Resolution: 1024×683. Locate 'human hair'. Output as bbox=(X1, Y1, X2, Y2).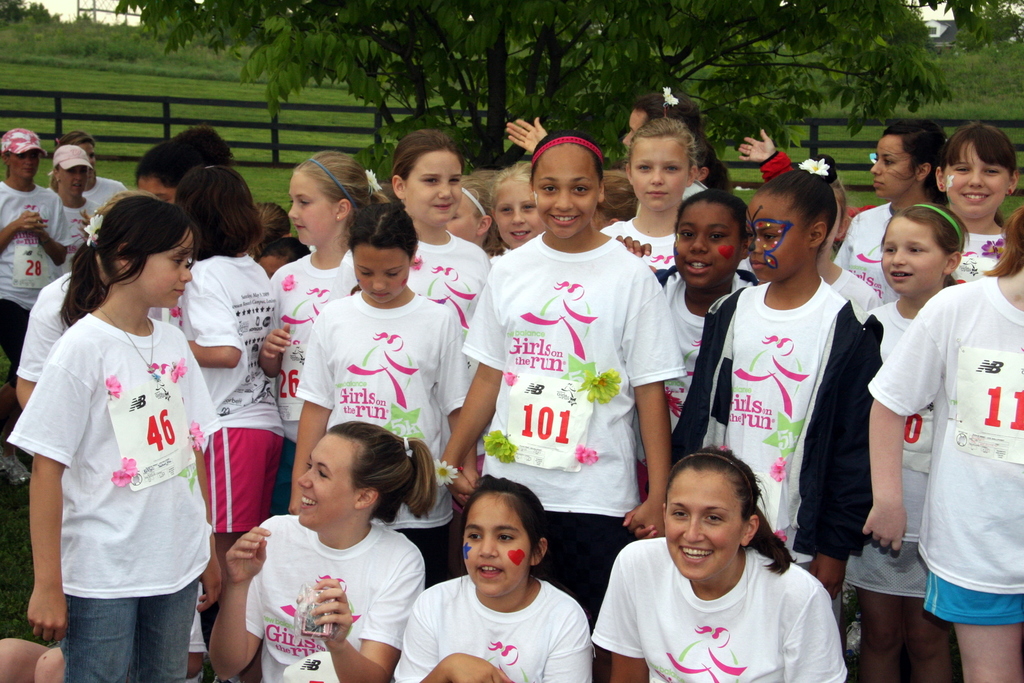
bbox=(757, 156, 845, 260).
